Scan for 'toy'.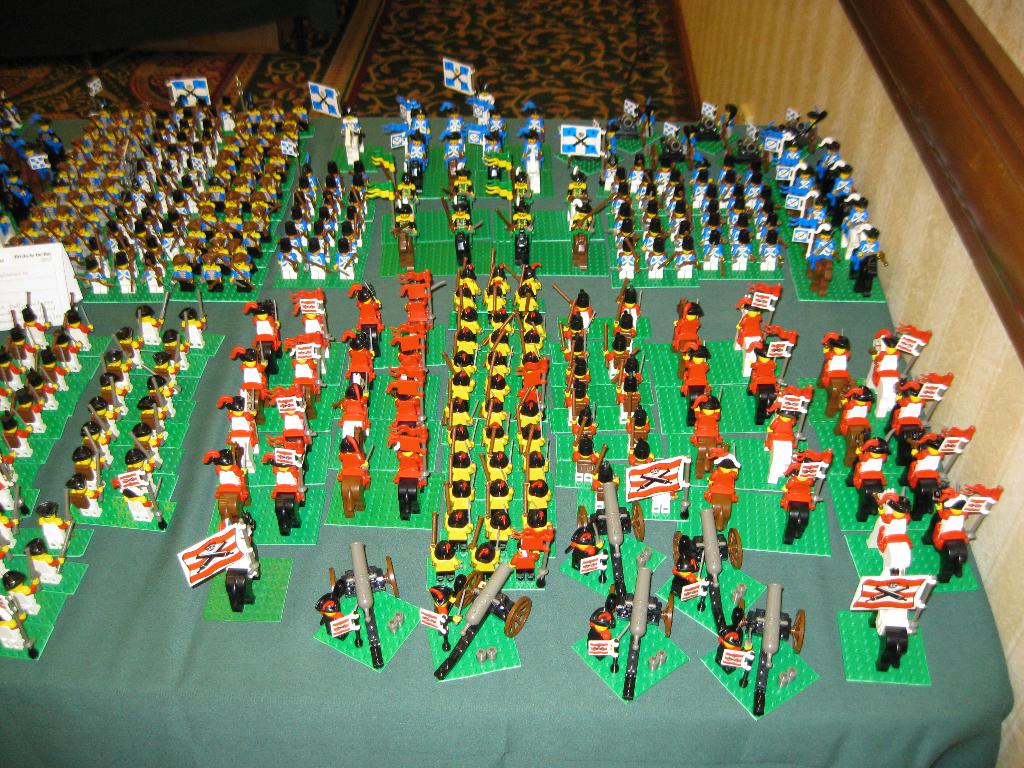
Scan result: x1=691, y1=159, x2=714, y2=185.
